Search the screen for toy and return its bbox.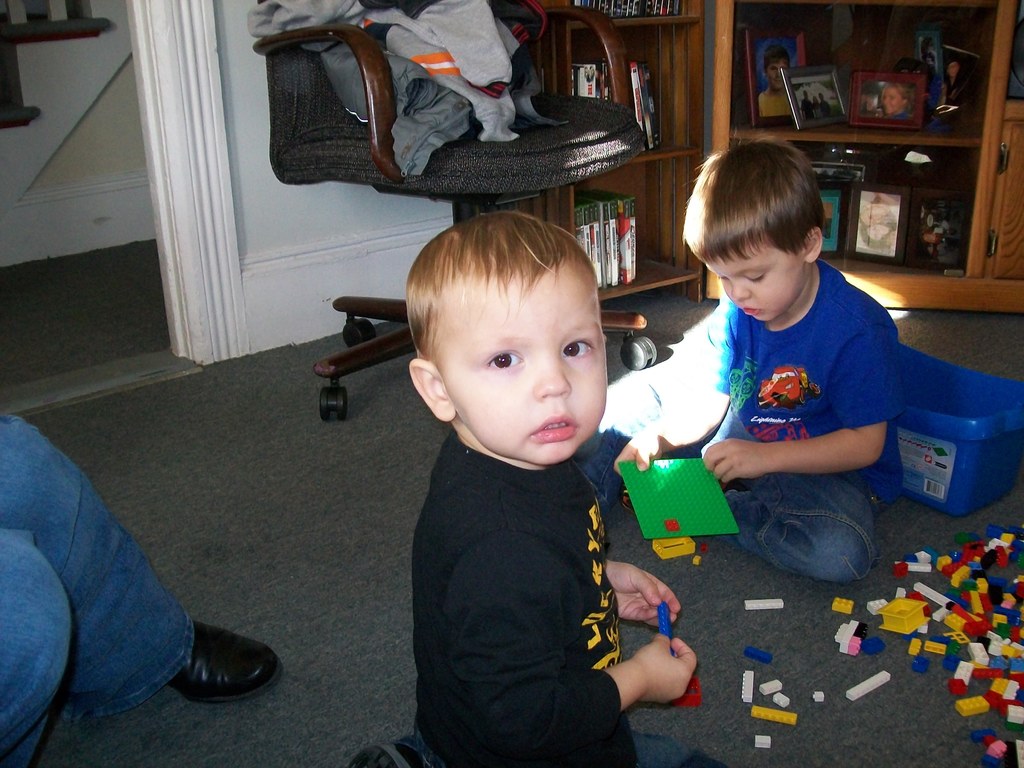
Found: 664:522:679:528.
